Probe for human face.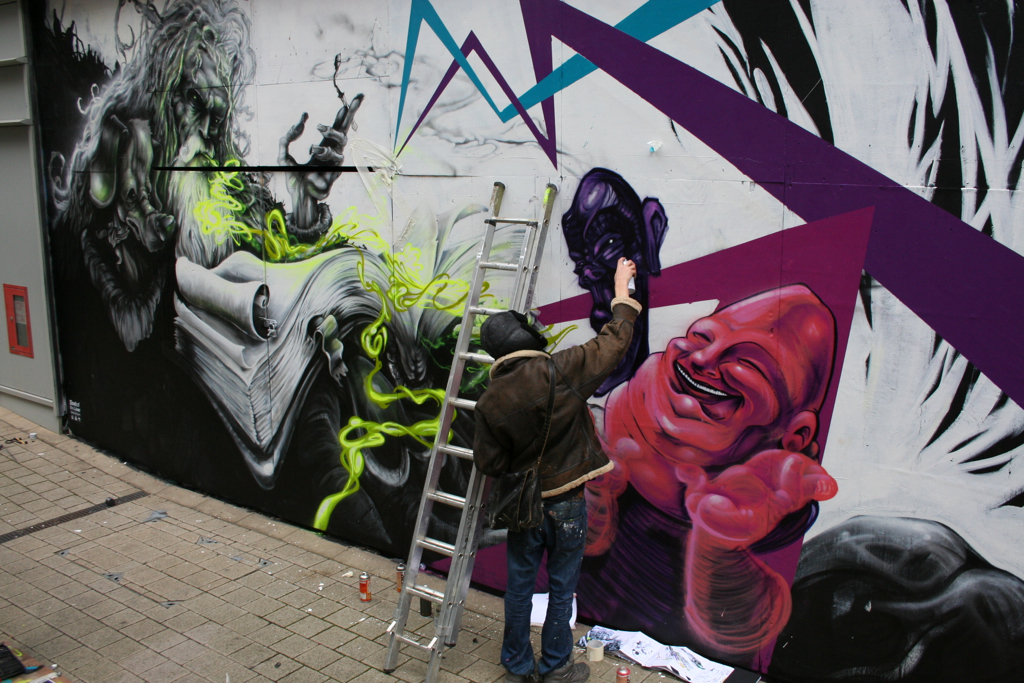
Probe result: 667:325:780:418.
